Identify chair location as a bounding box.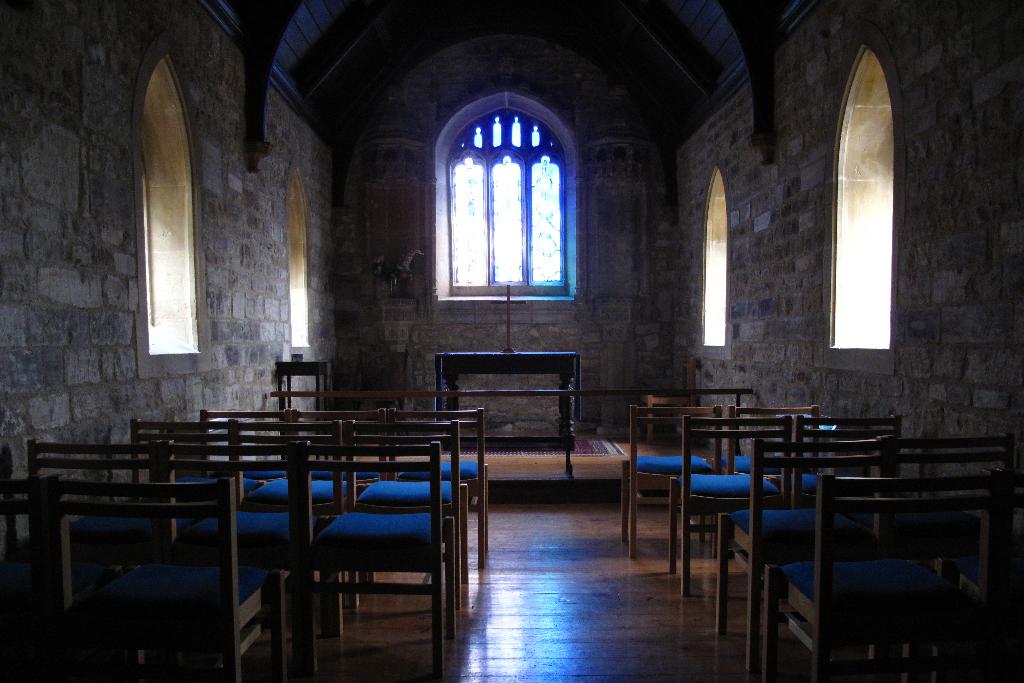
locate(824, 466, 1023, 680).
